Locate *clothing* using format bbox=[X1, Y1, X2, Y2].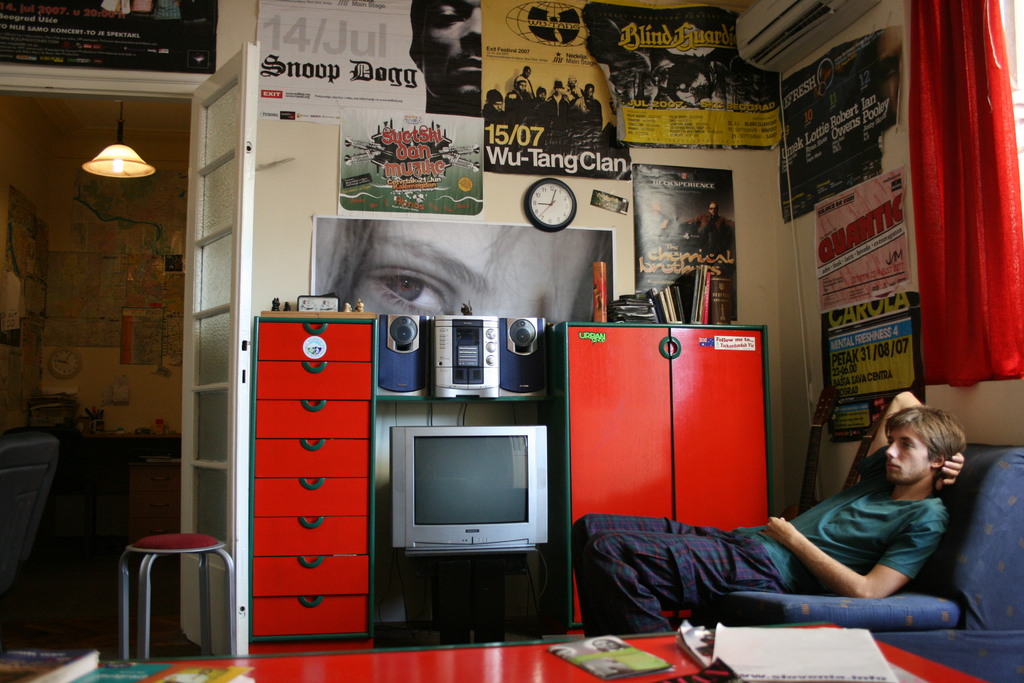
bbox=[569, 447, 945, 636].
